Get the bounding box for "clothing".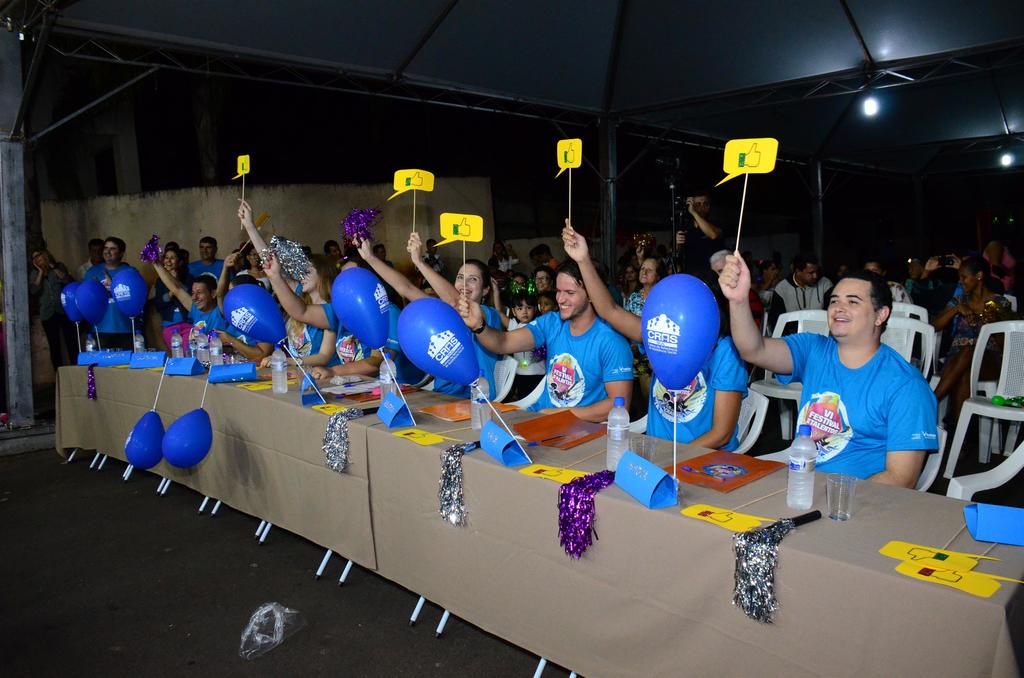
pyautogui.locateOnScreen(284, 318, 332, 360).
